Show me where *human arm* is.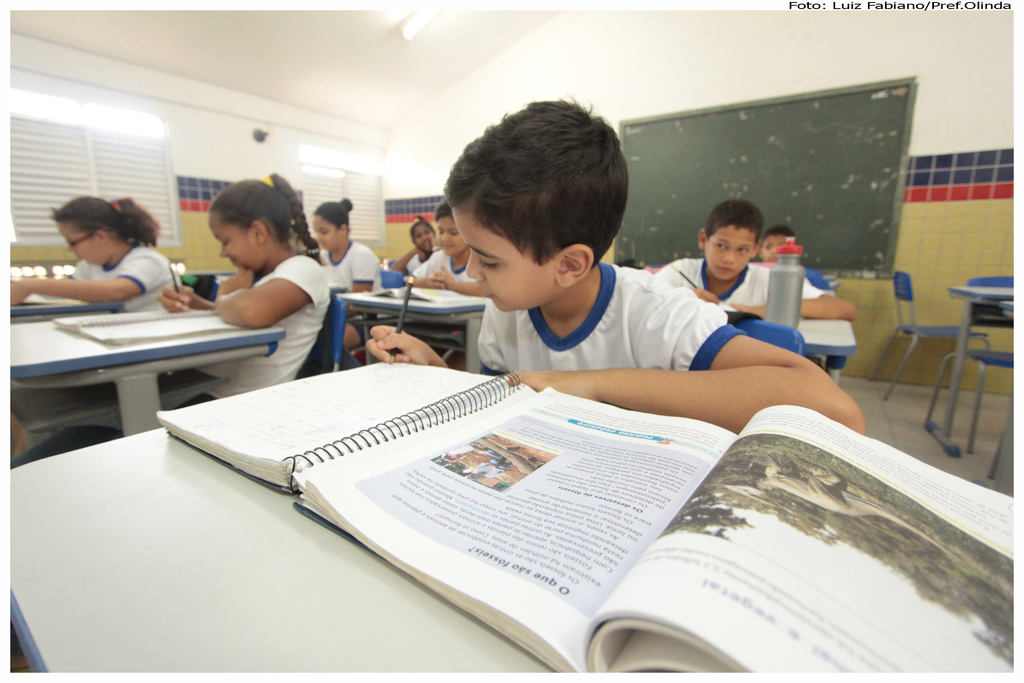
*human arm* is at [344,247,377,317].
